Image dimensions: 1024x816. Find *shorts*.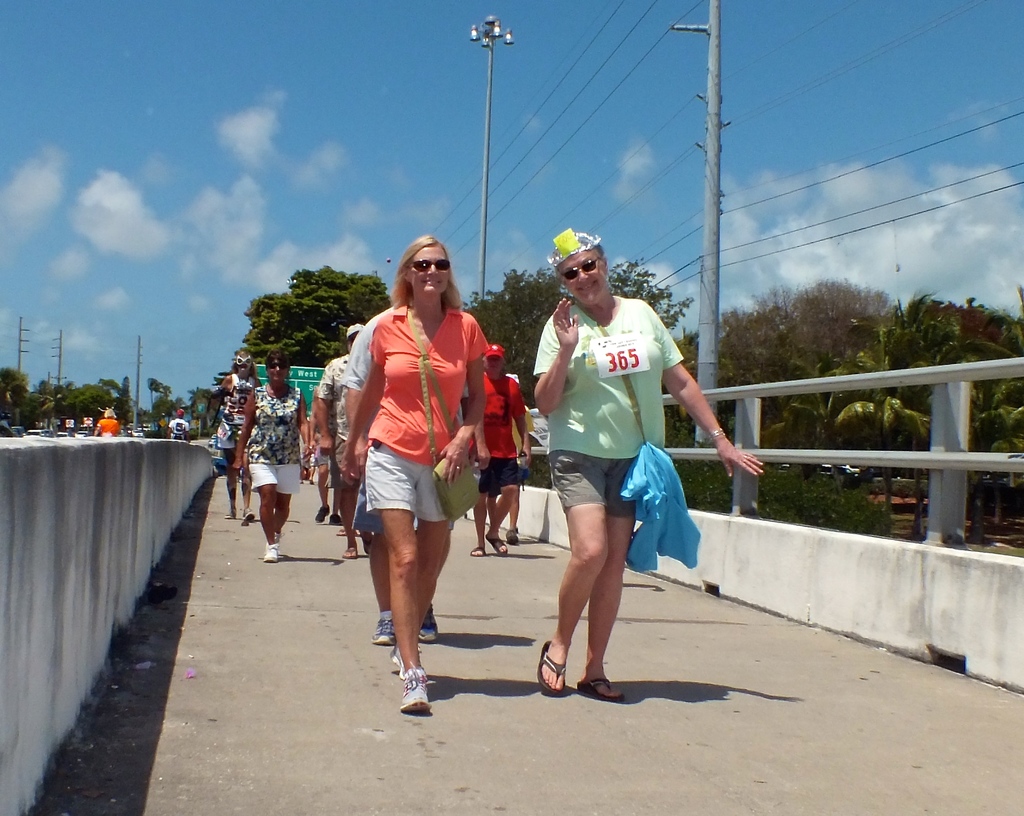
[left=478, top=452, right=525, bottom=495].
